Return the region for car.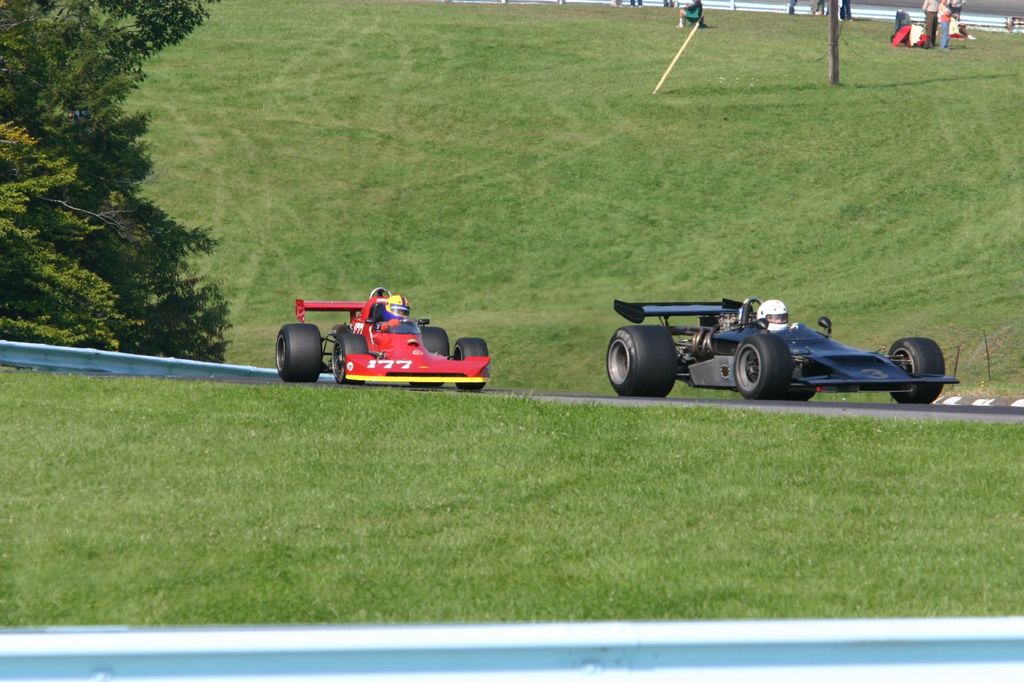
pyautogui.locateOnScreen(271, 286, 495, 392).
